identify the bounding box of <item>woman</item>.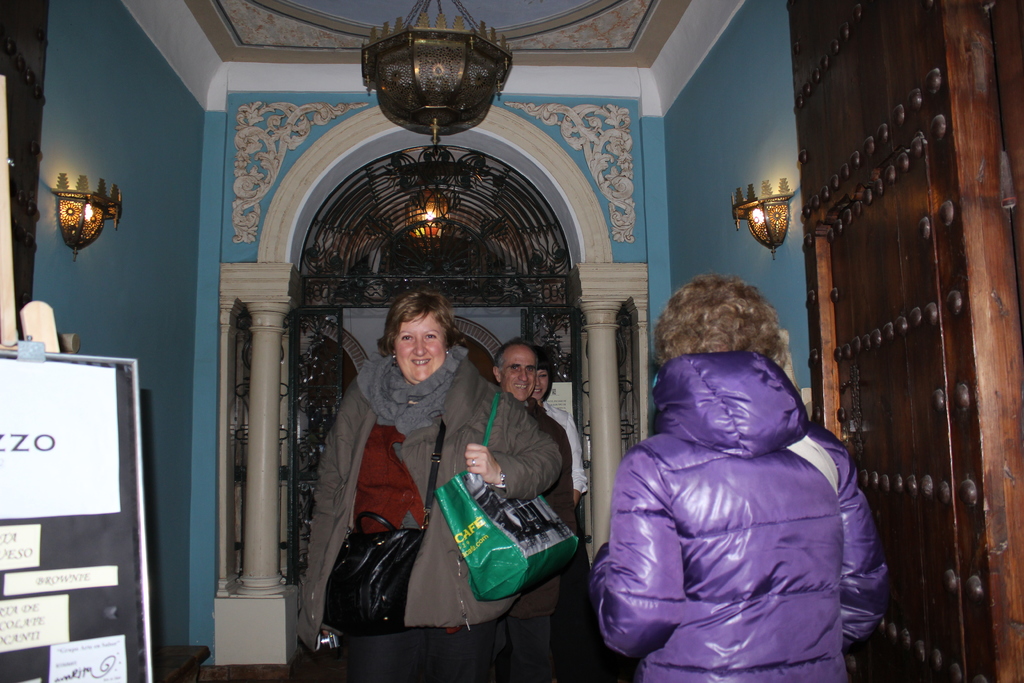
530,347,590,507.
